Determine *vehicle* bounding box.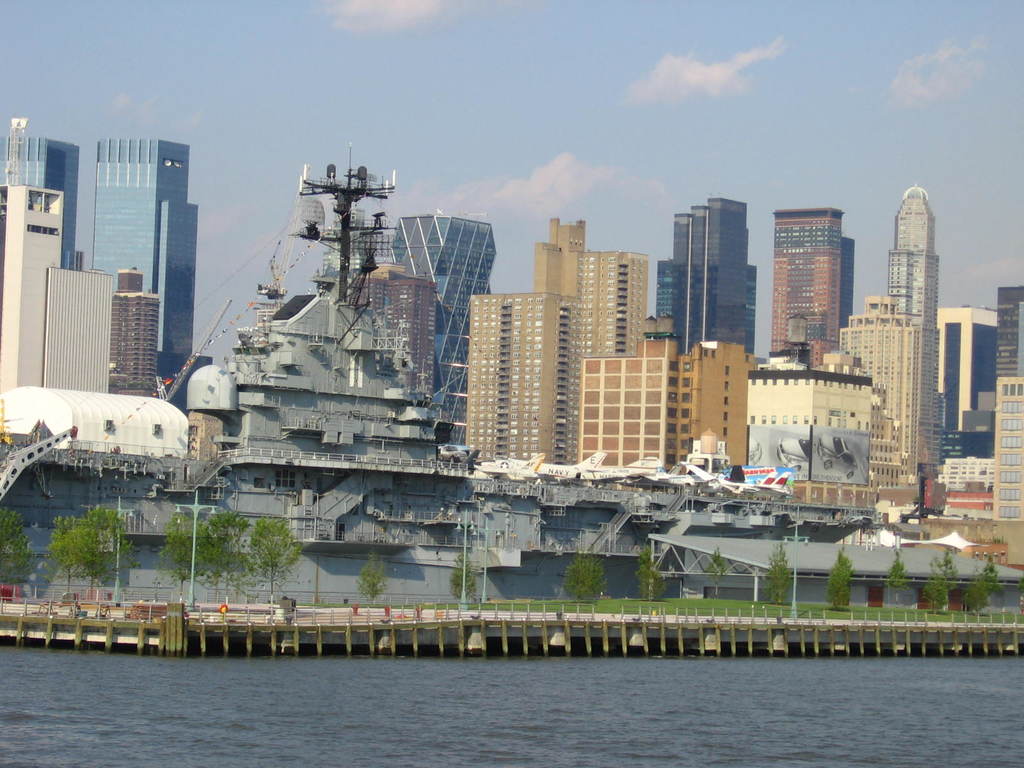
Determined: <box>775,440,812,474</box>.
